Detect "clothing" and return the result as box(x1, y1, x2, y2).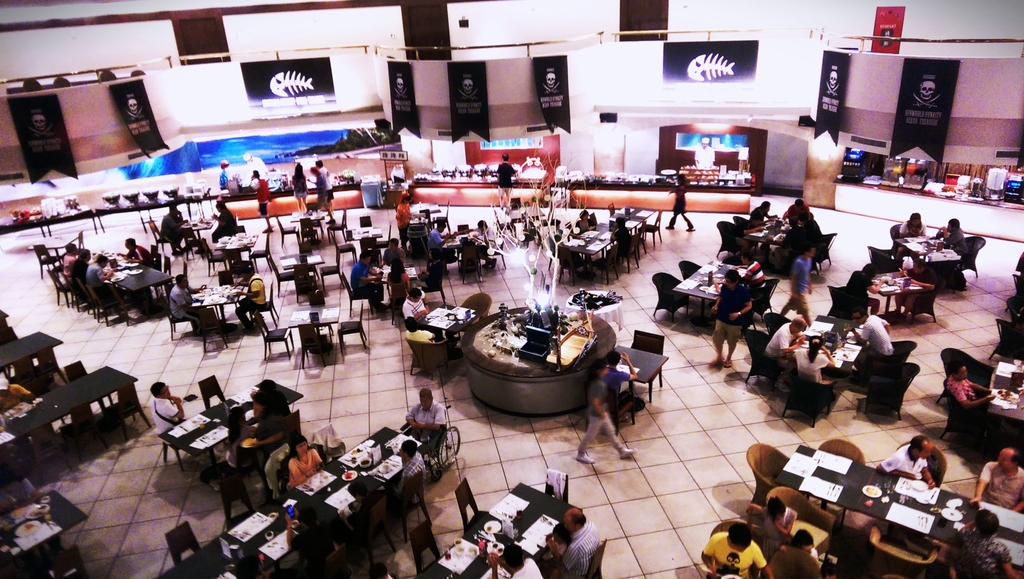
box(776, 250, 819, 318).
